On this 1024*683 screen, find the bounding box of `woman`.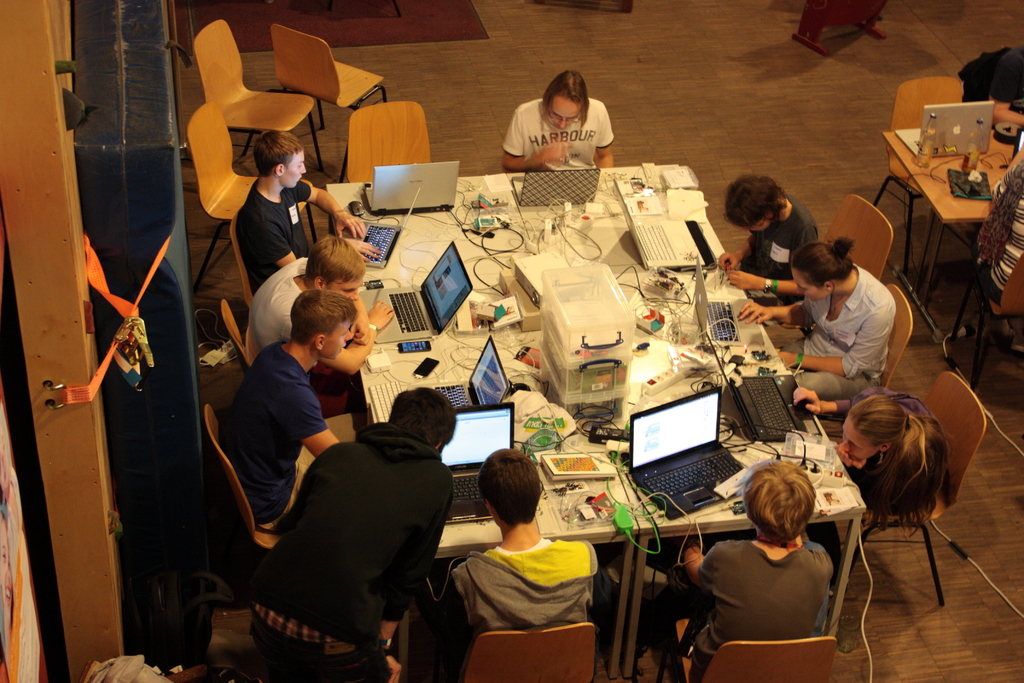
Bounding box: region(736, 238, 895, 399).
